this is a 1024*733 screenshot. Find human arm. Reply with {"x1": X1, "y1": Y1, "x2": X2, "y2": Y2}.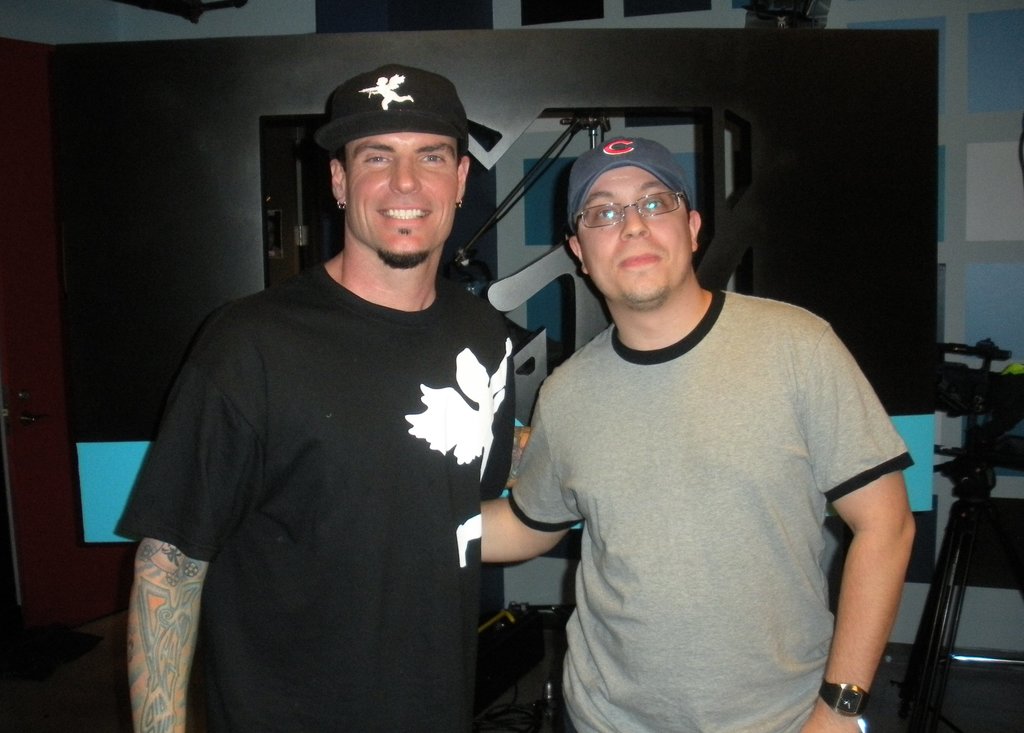
{"x1": 475, "y1": 404, "x2": 582, "y2": 561}.
